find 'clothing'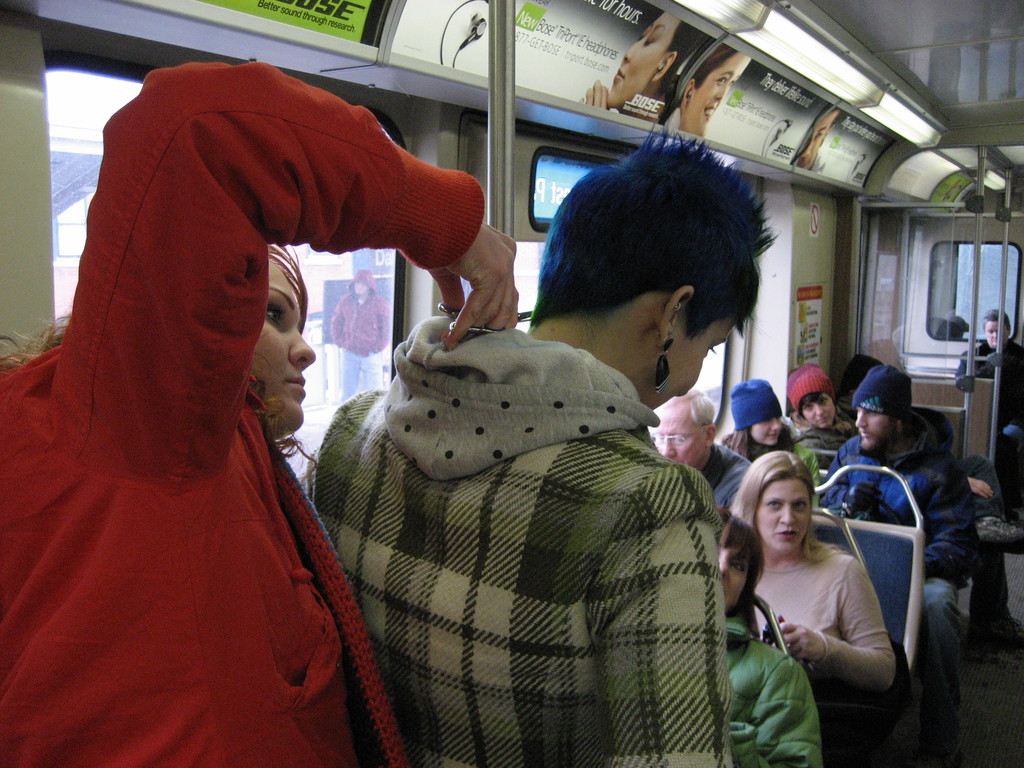
[left=964, top=339, right=1023, bottom=465]
